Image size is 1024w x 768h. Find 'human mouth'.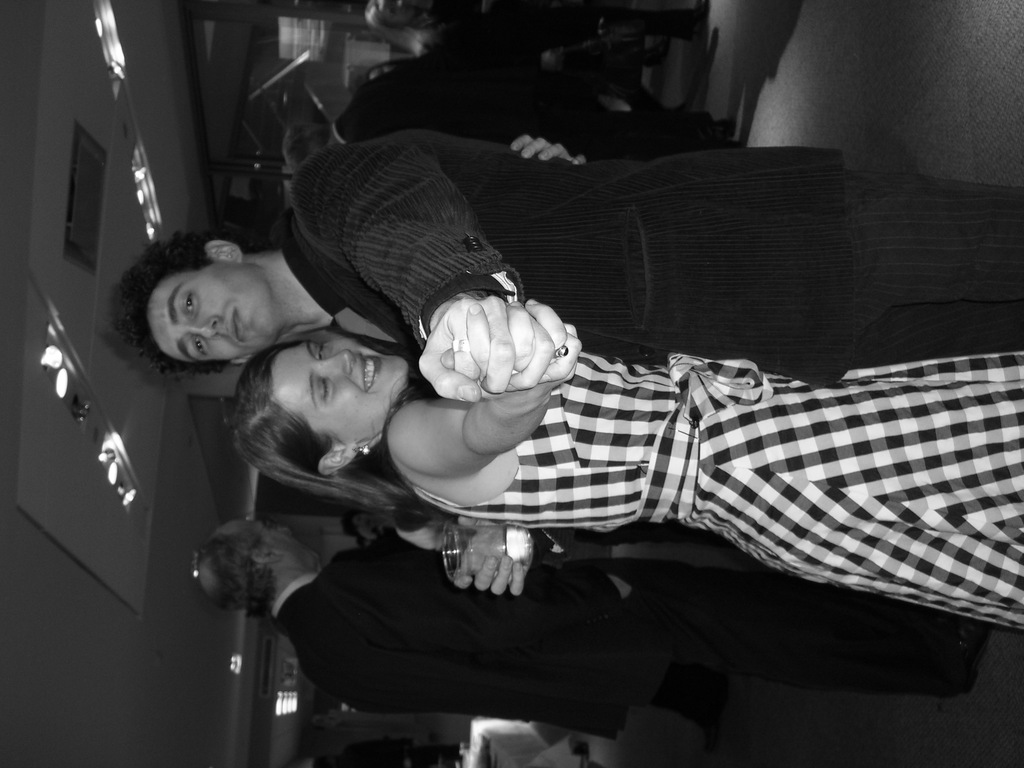
region(358, 351, 385, 393).
